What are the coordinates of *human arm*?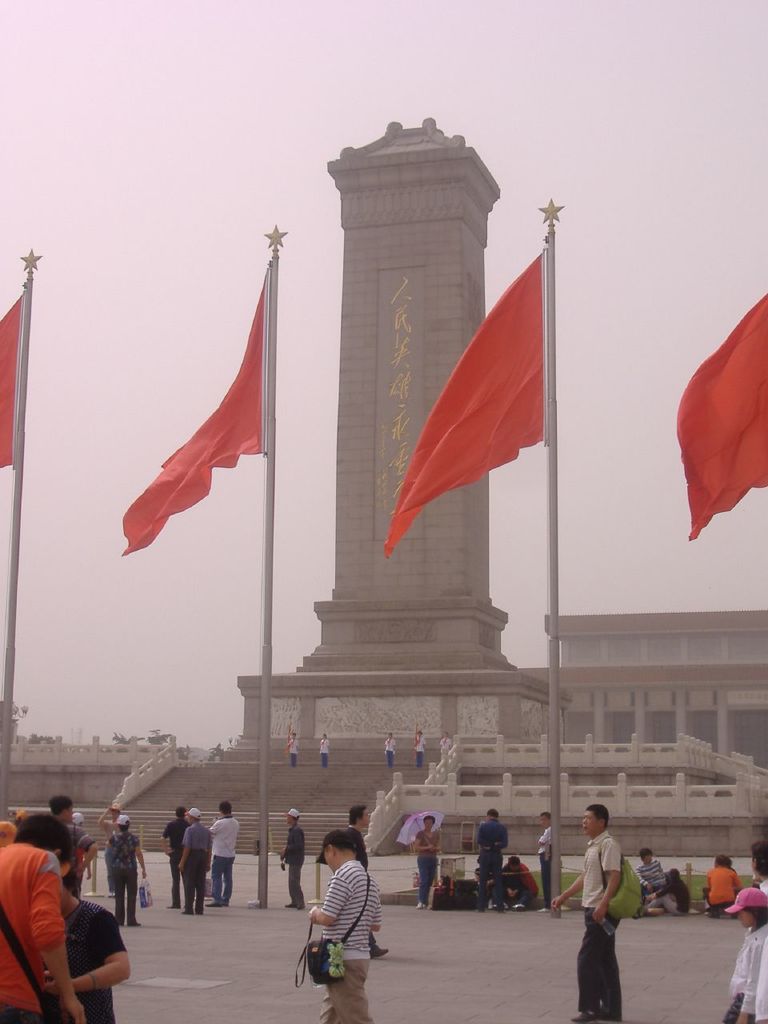
detection(276, 830, 298, 874).
